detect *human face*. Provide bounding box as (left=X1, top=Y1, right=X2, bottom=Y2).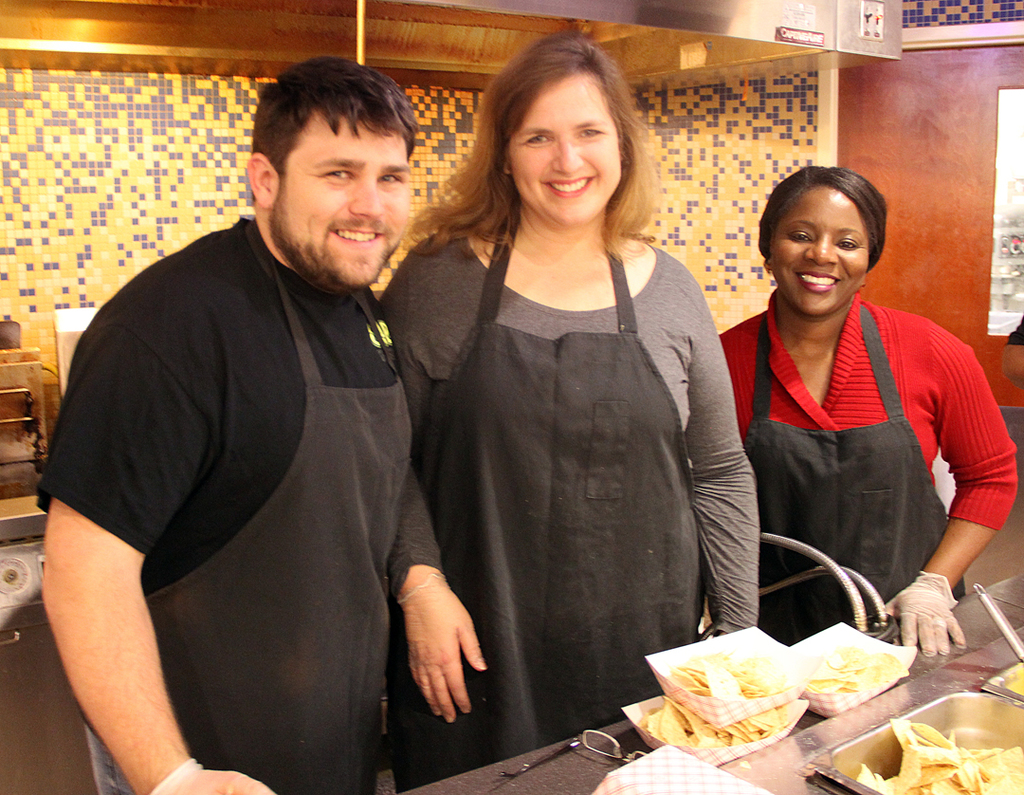
(left=768, top=183, right=875, bottom=315).
